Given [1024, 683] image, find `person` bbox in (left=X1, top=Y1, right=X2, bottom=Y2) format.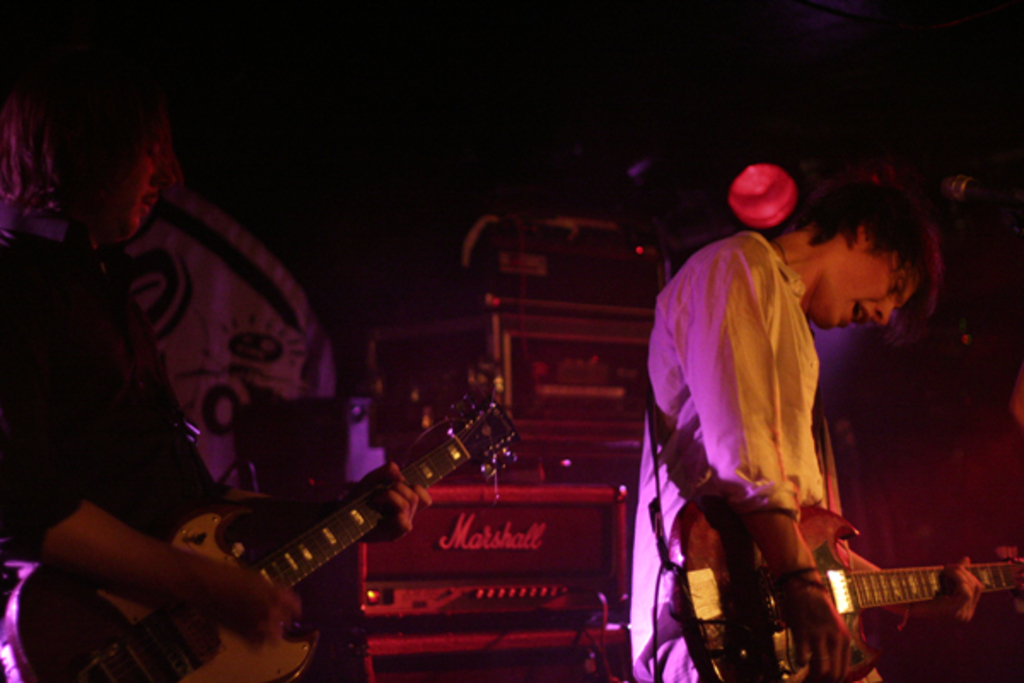
(left=628, top=172, right=986, bottom=681).
